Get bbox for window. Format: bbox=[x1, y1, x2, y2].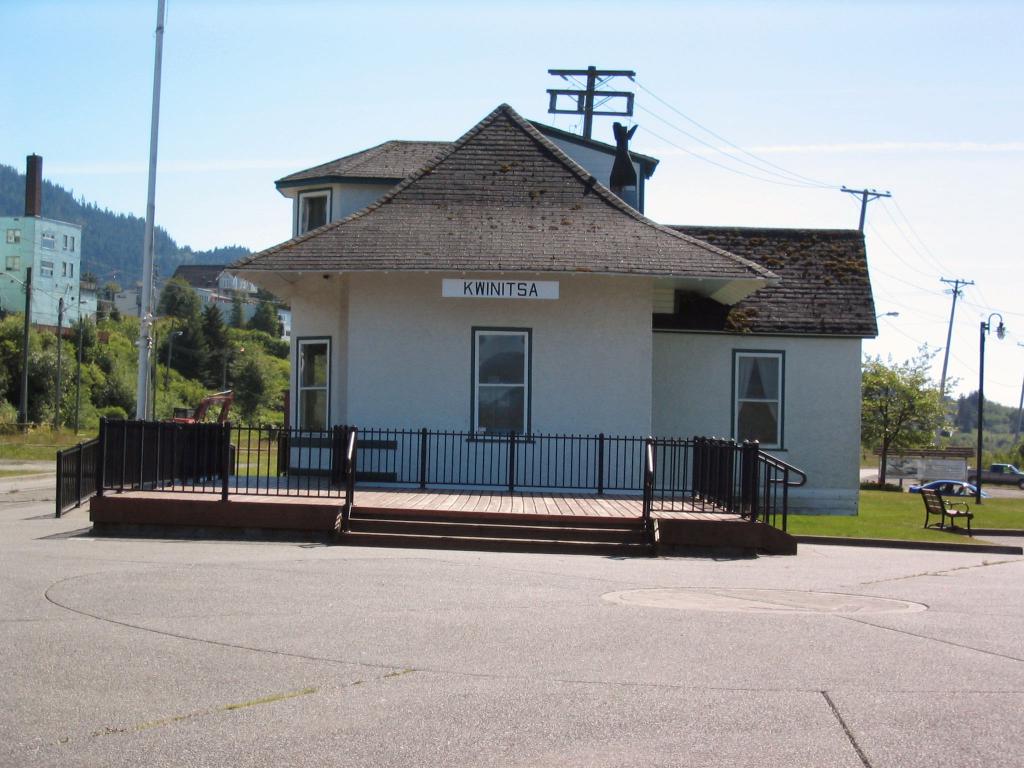
bbox=[36, 230, 56, 255].
